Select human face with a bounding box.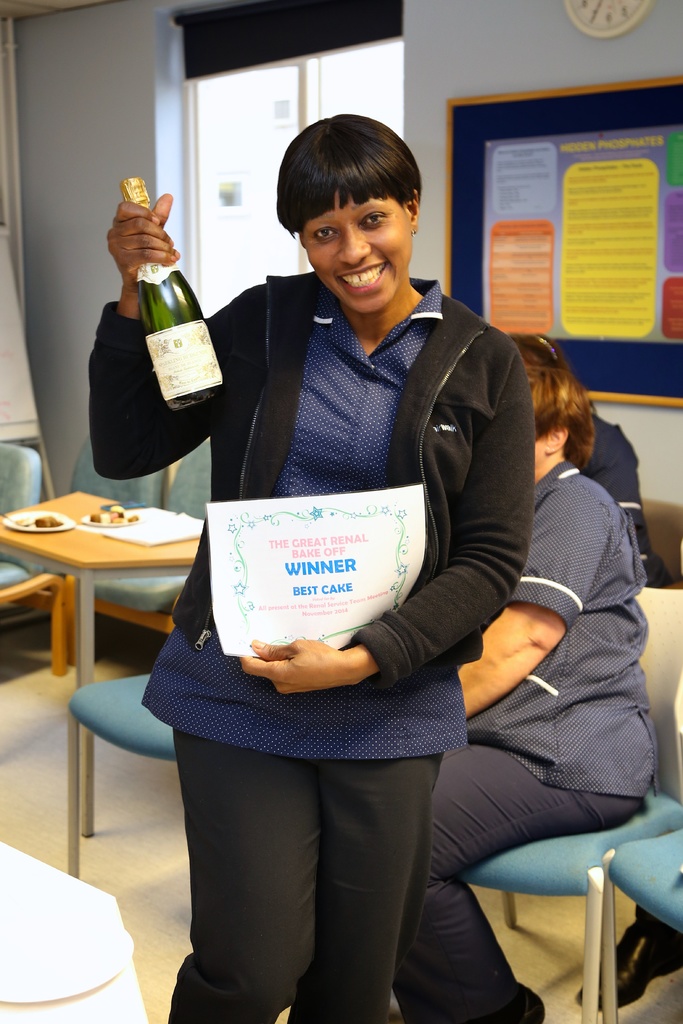
(x1=304, y1=195, x2=415, y2=310).
